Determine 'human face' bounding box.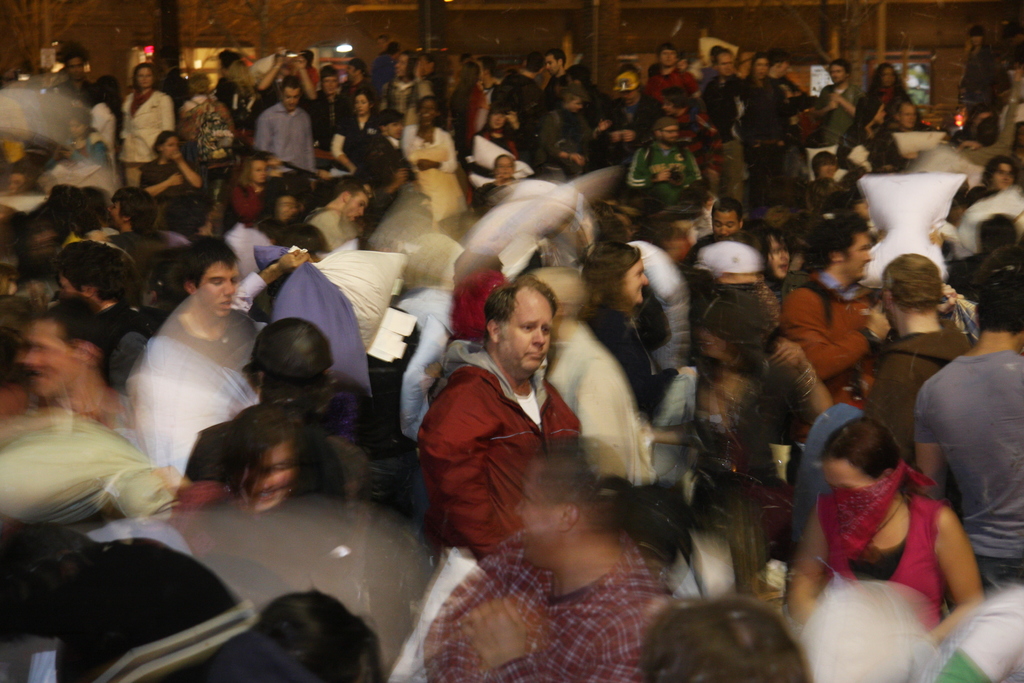
Determined: l=136, t=68, r=150, b=88.
